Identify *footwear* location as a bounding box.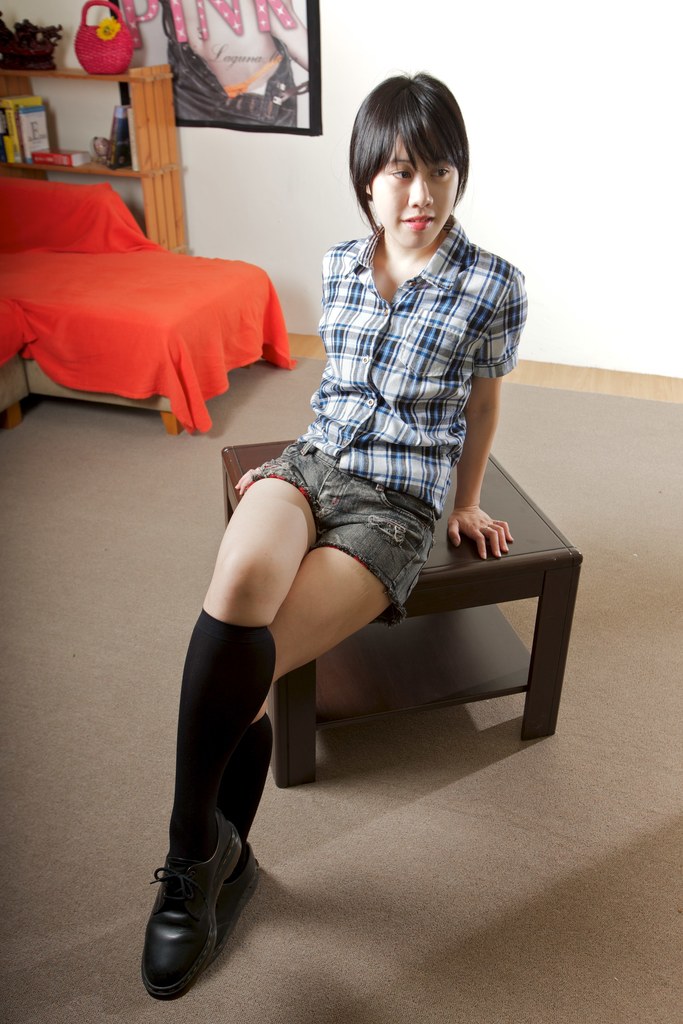
box(133, 813, 262, 1007).
